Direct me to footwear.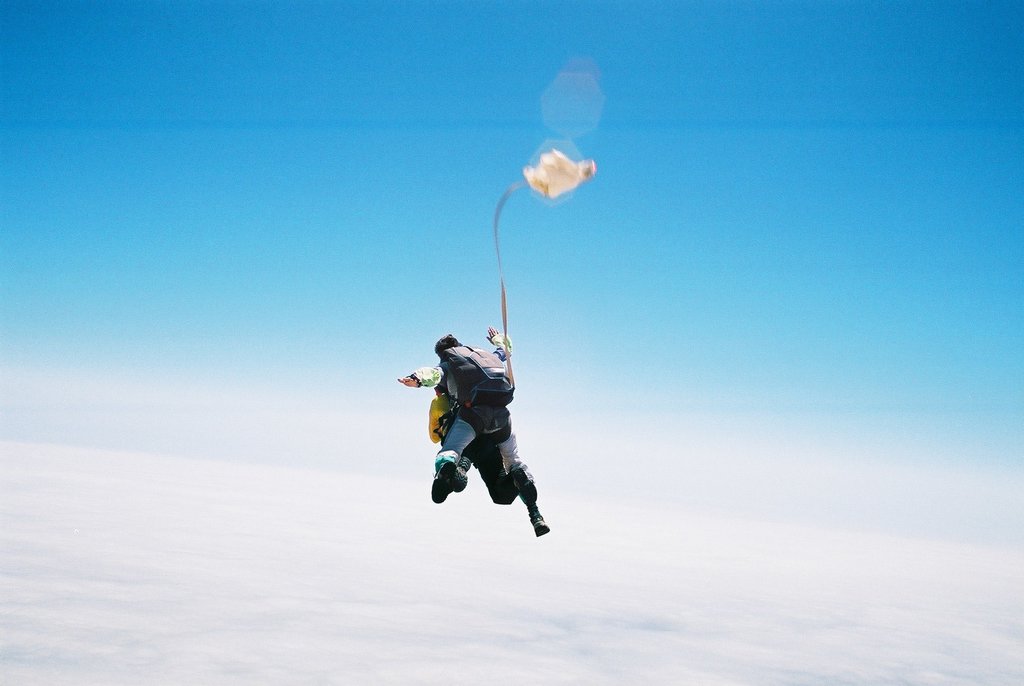
Direction: x1=453 y1=455 x2=470 y2=493.
